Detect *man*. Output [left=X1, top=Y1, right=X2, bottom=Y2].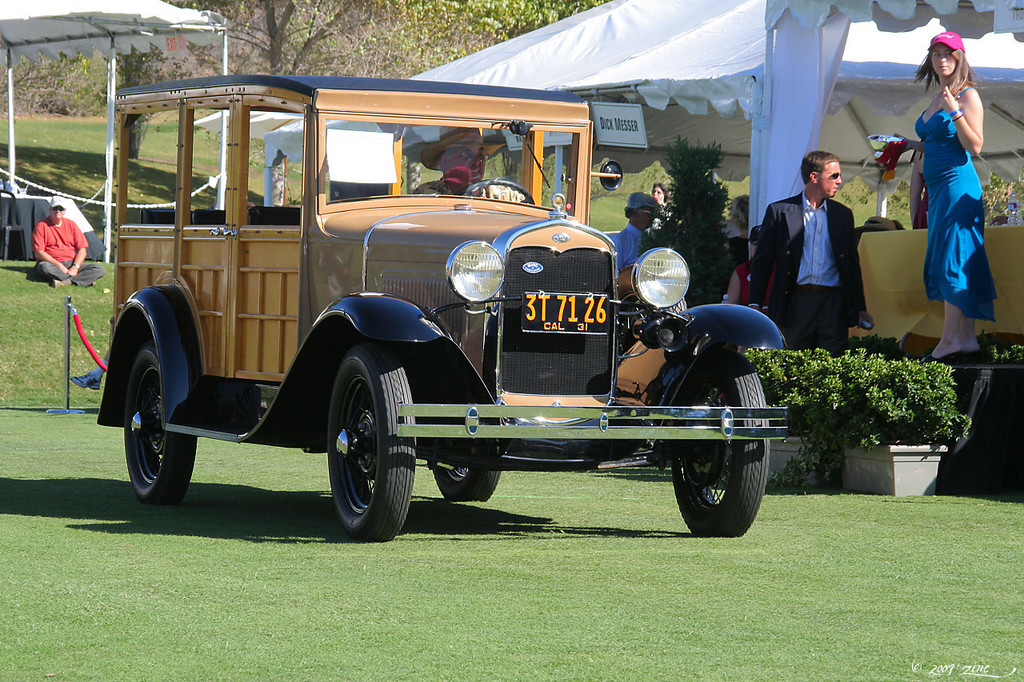
[left=766, top=149, right=884, bottom=357].
